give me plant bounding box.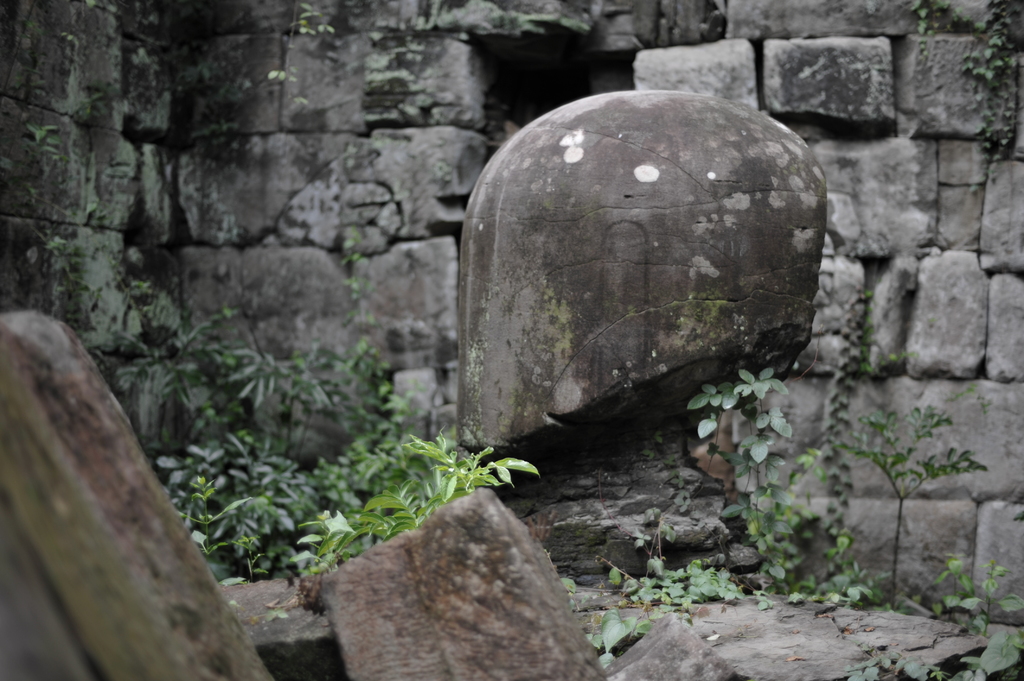
[956, 565, 1013, 632].
